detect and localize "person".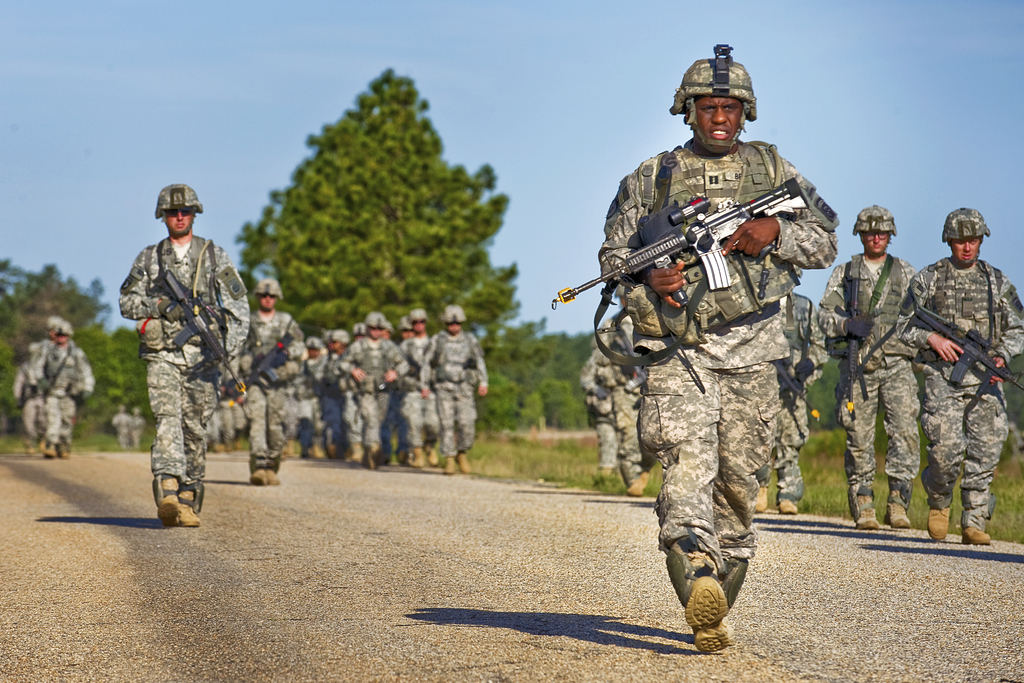
Localized at {"left": 578, "top": 327, "right": 621, "bottom": 487}.
